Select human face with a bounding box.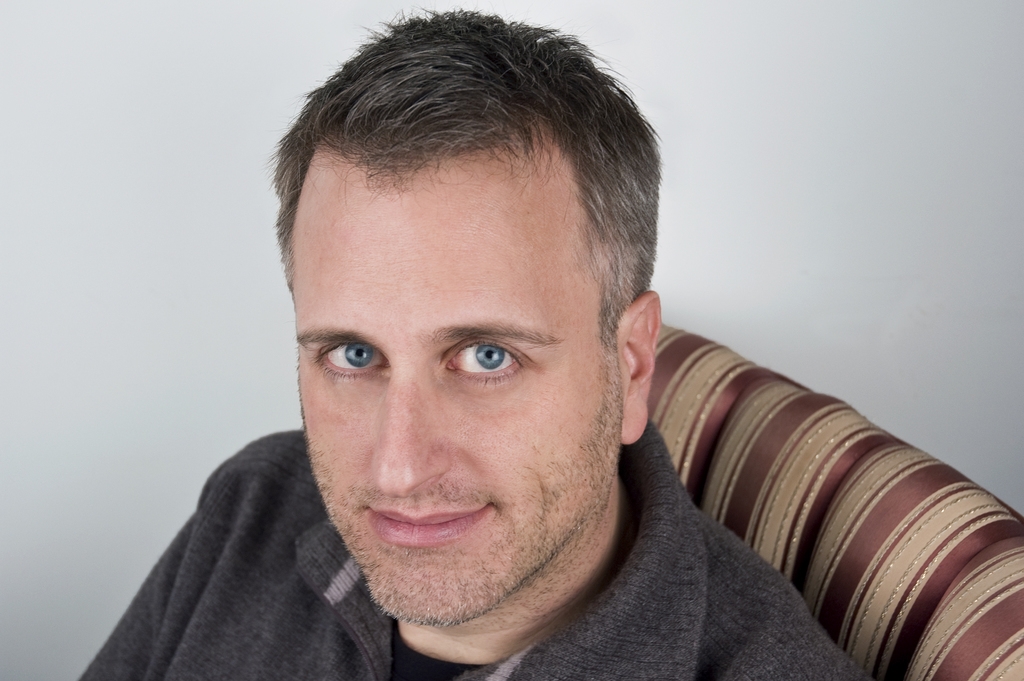
296/155/621/625.
